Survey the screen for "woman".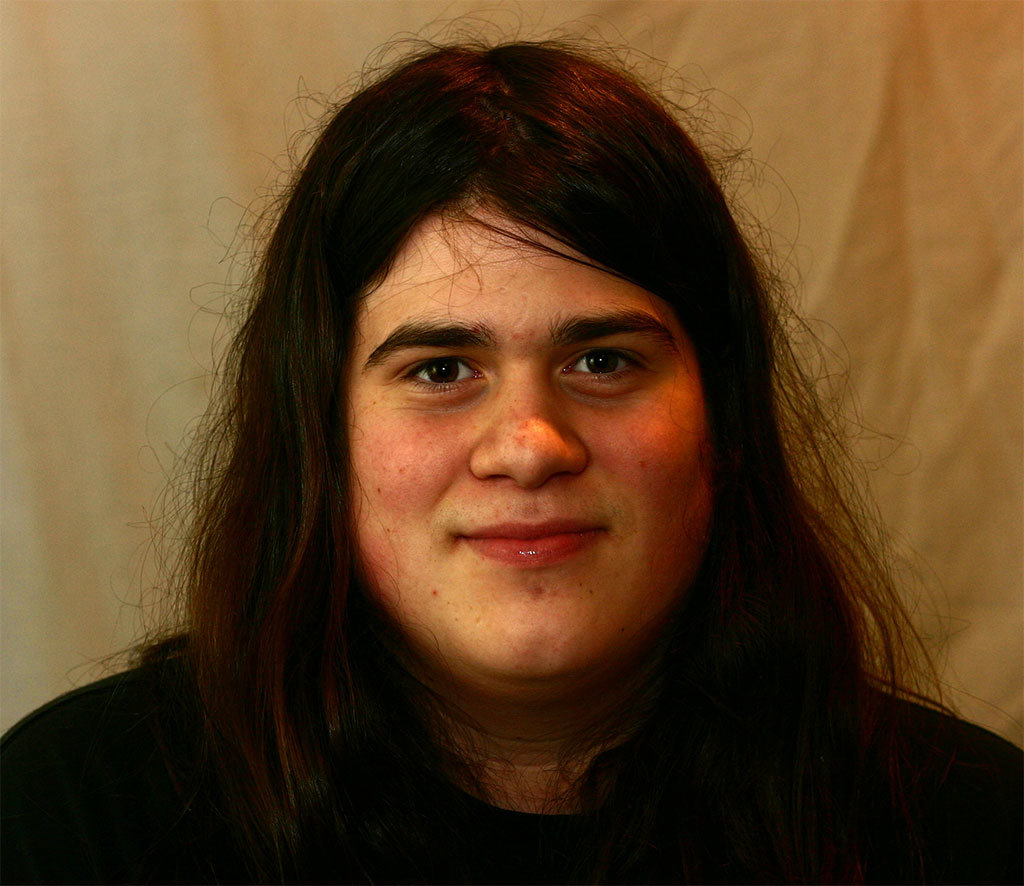
Survey found: [0,0,1023,885].
